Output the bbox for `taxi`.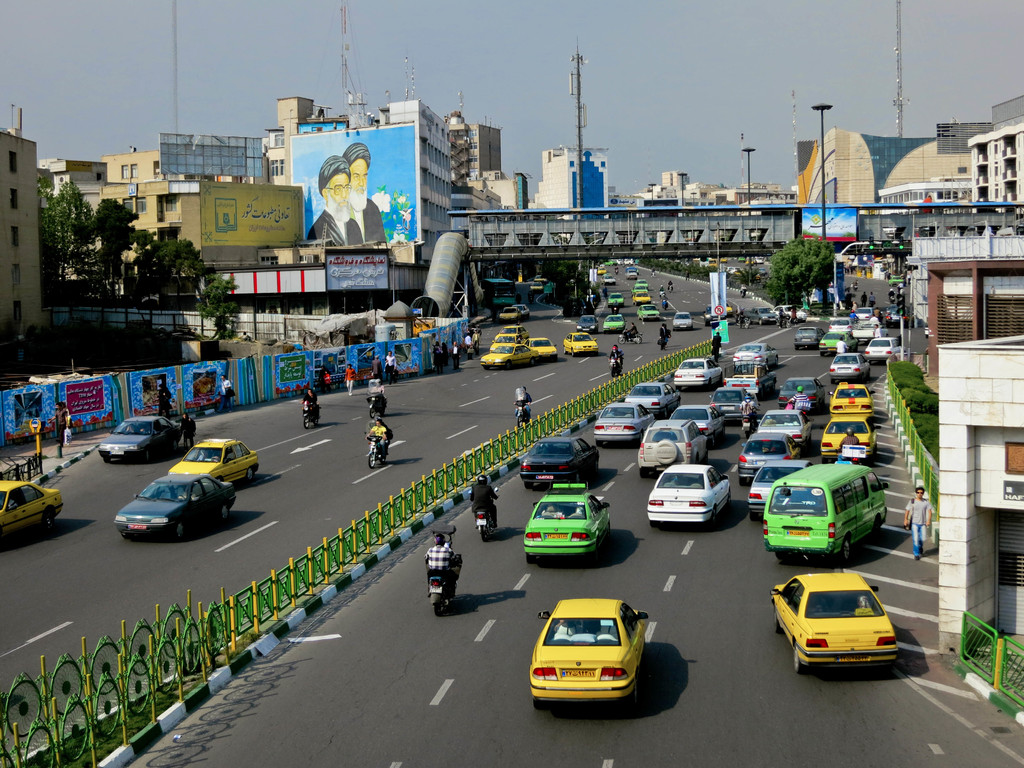
769/565/902/673.
